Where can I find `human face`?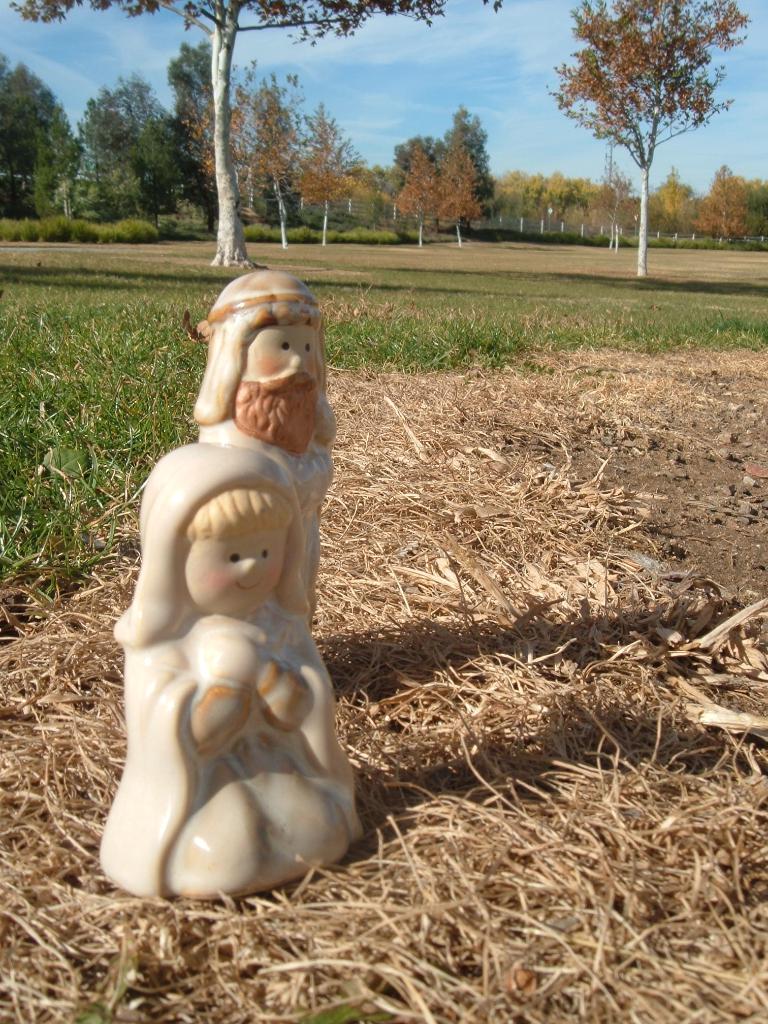
You can find it at Rect(179, 529, 285, 616).
